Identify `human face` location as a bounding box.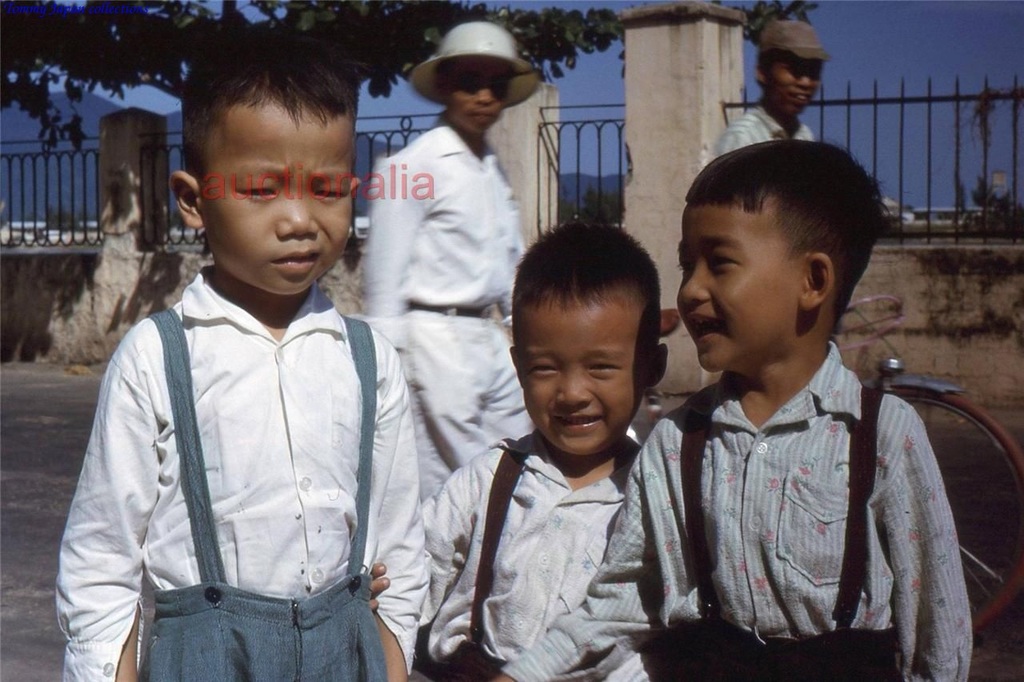
{"x1": 767, "y1": 57, "x2": 827, "y2": 110}.
